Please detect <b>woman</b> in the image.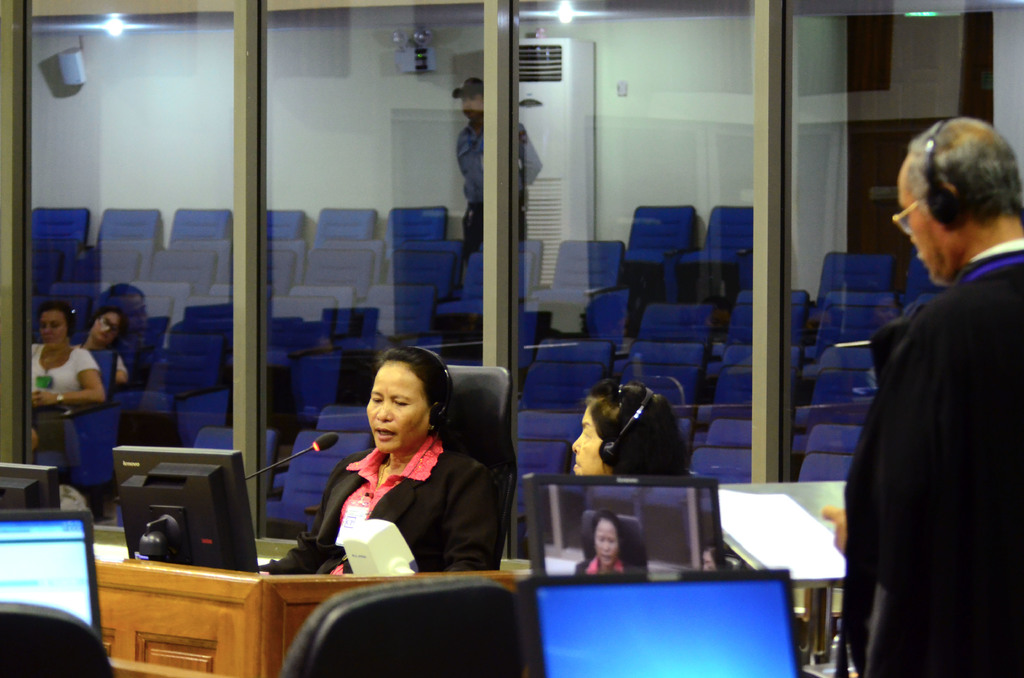
bbox=(572, 512, 639, 575).
